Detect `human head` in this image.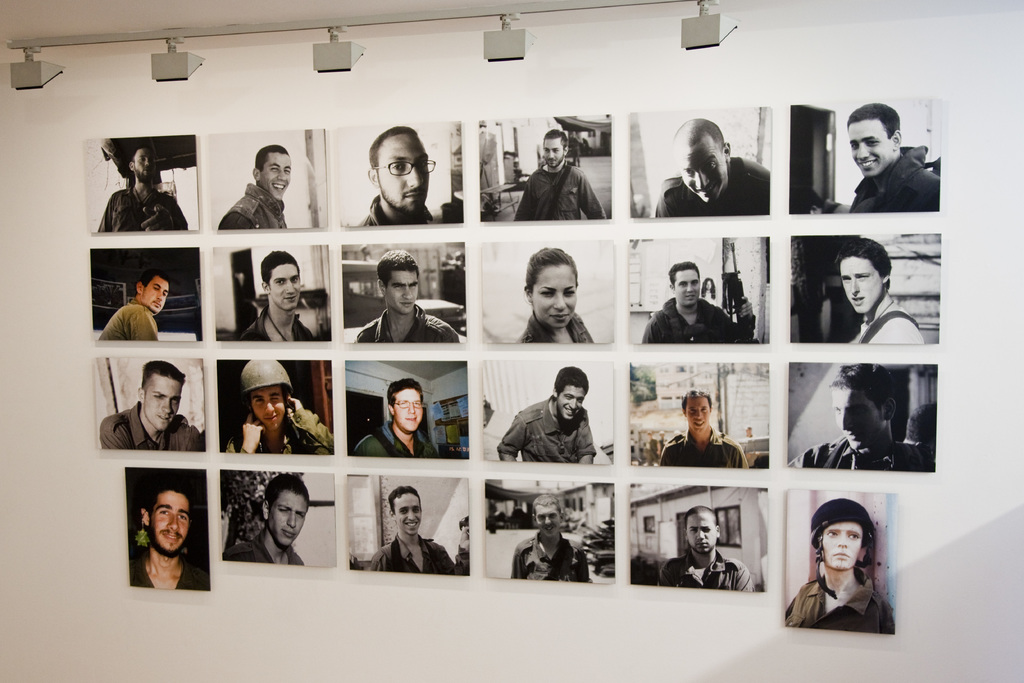
Detection: <bbox>388, 378, 426, 432</bbox>.
